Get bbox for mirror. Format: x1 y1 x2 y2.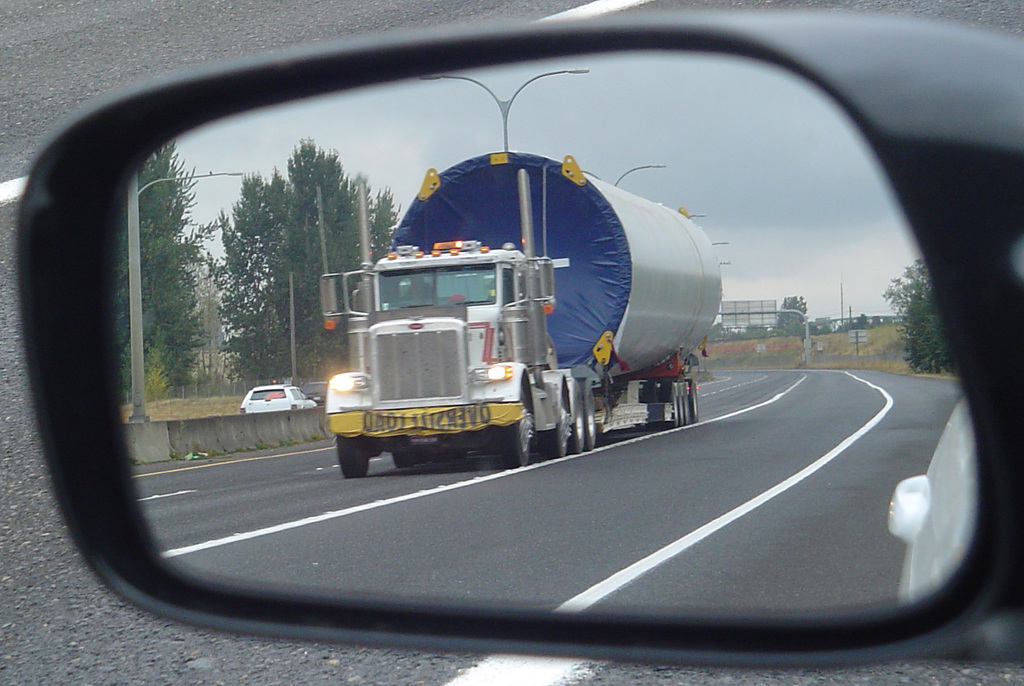
103 55 979 640.
